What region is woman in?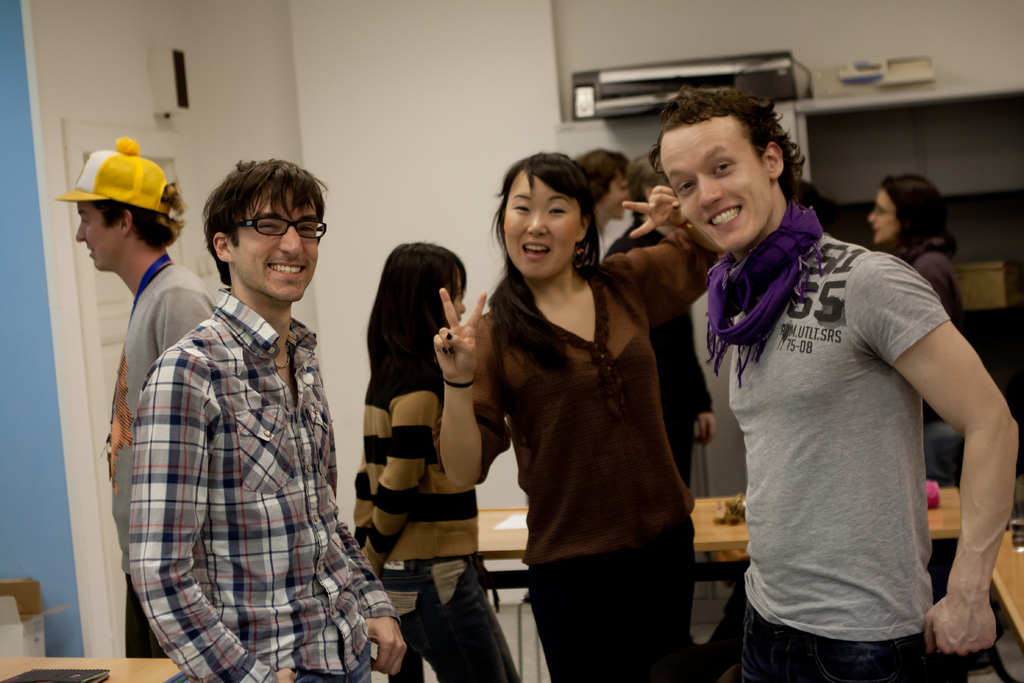
468, 147, 727, 682.
